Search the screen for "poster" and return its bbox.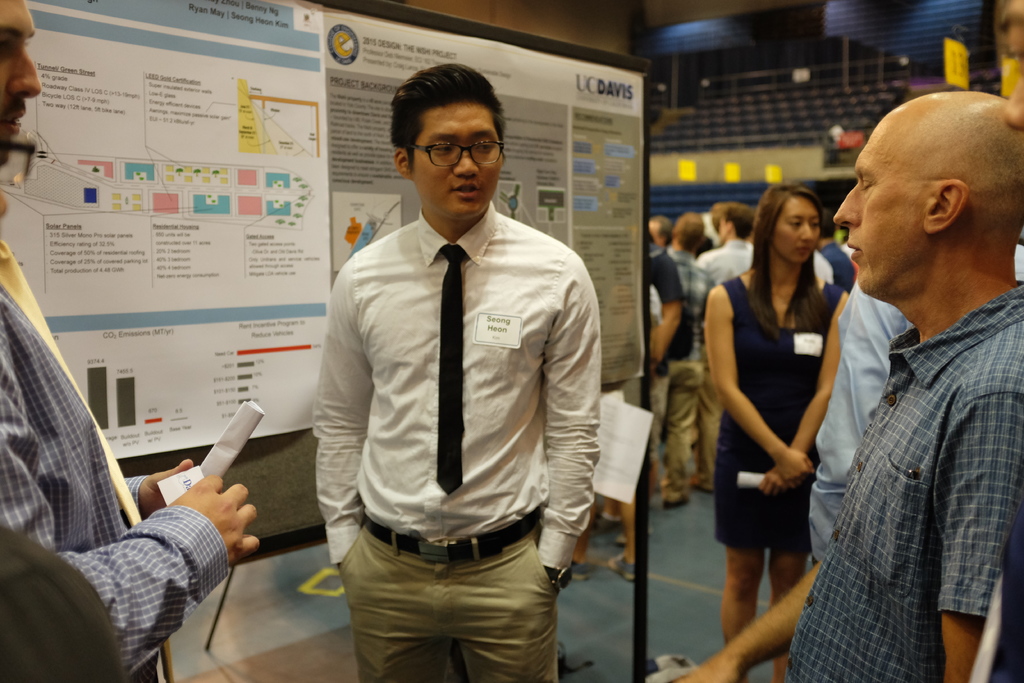
Found: 324,13,645,378.
